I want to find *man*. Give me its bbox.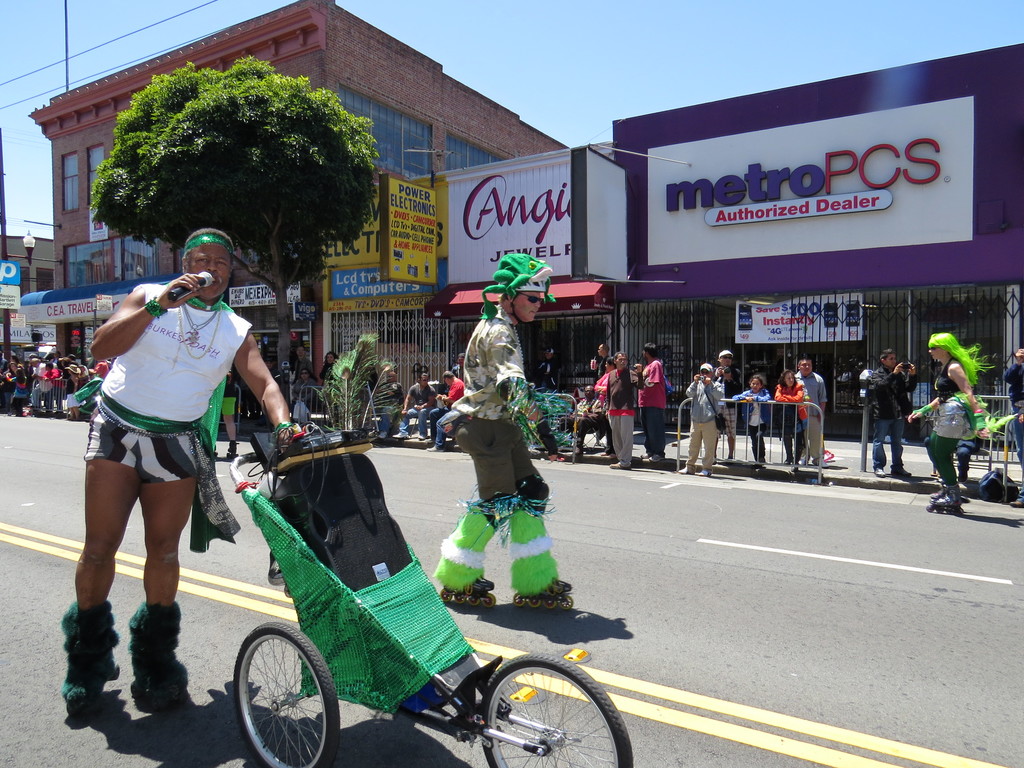
636/344/669/467.
